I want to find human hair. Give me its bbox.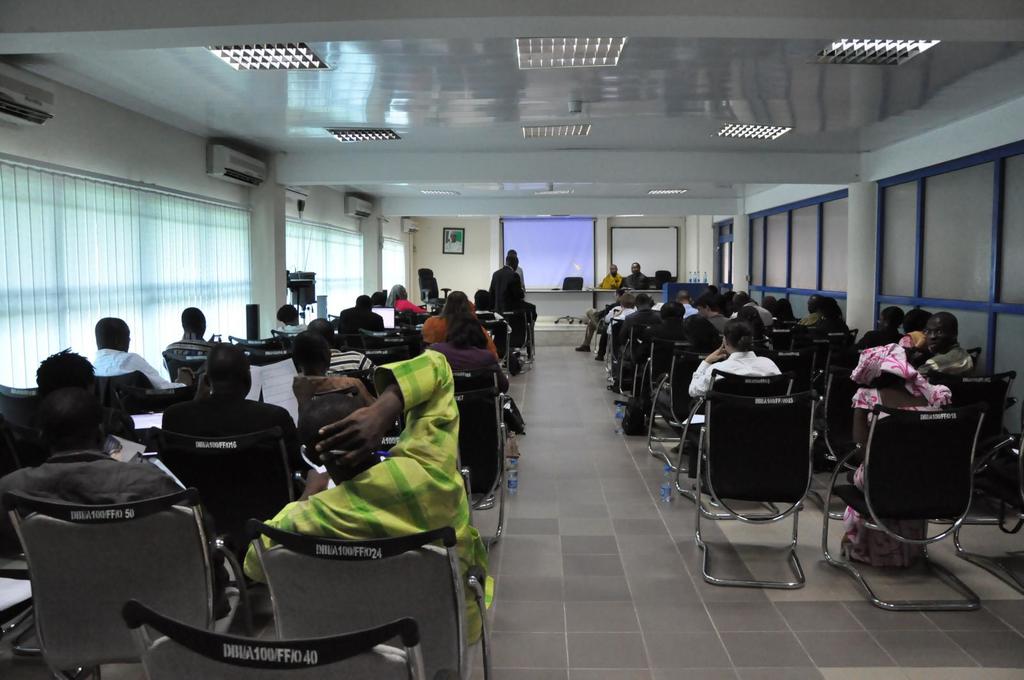
883,304,906,329.
